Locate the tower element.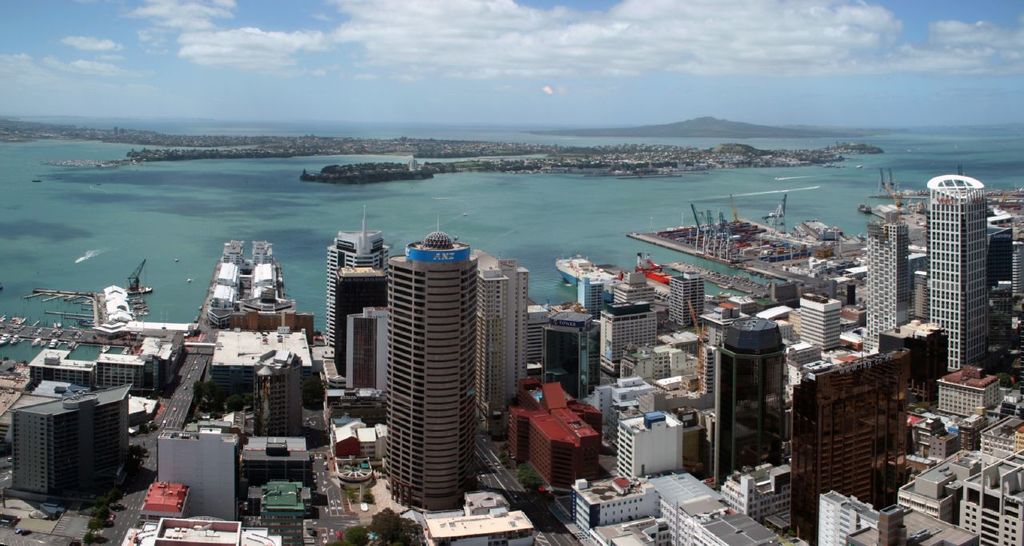
Element bbox: 342,301,385,392.
